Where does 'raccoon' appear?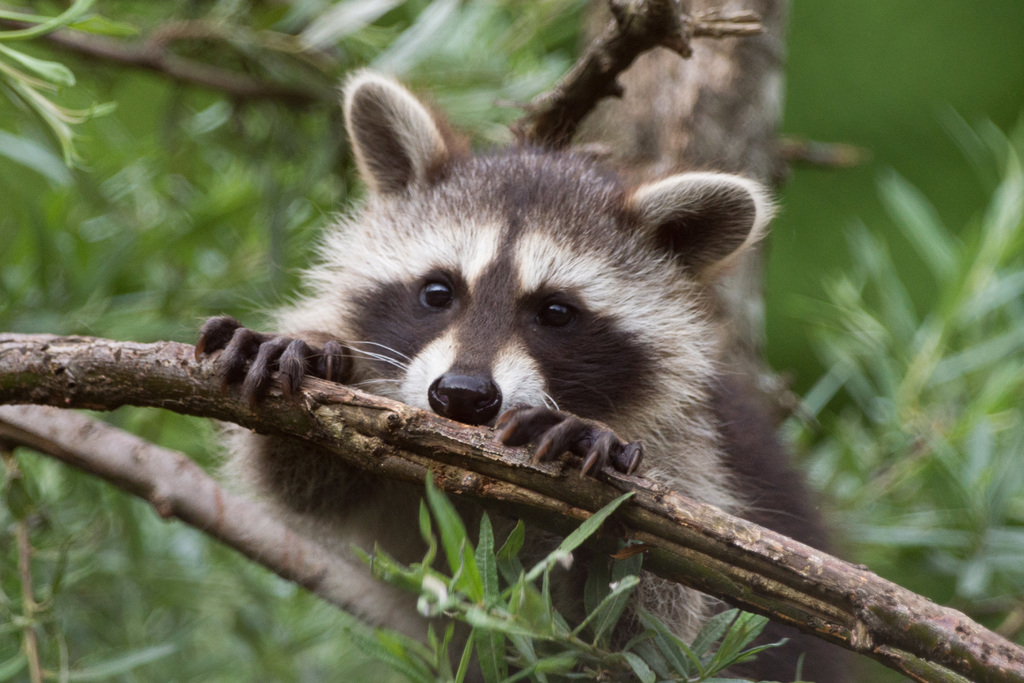
Appears at rect(189, 69, 850, 682).
